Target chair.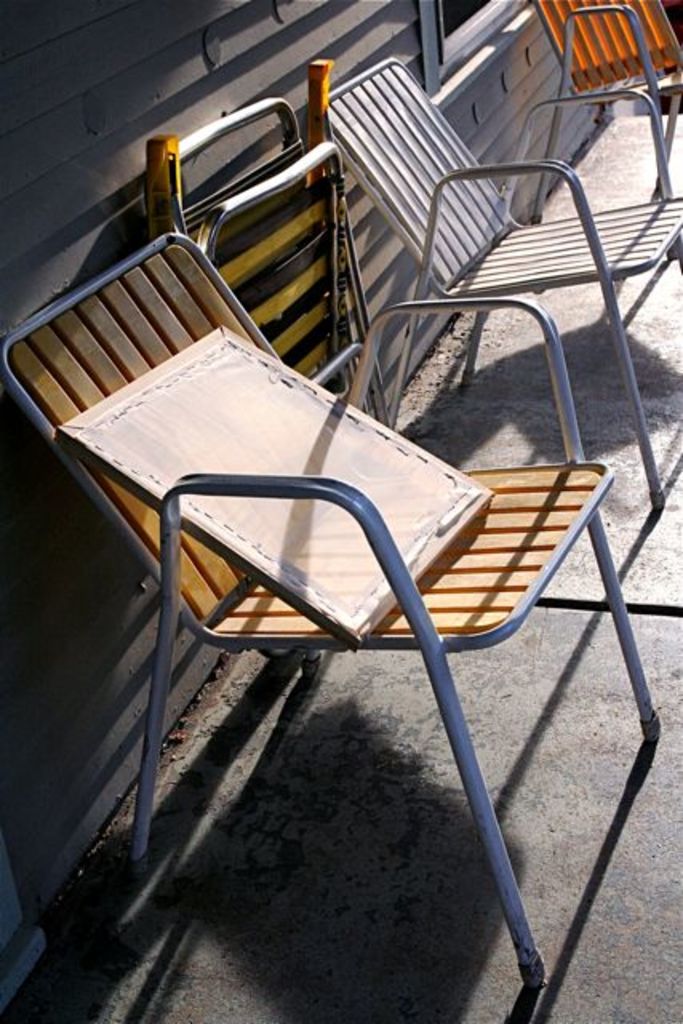
Target region: x1=523 y1=0 x2=681 y2=222.
